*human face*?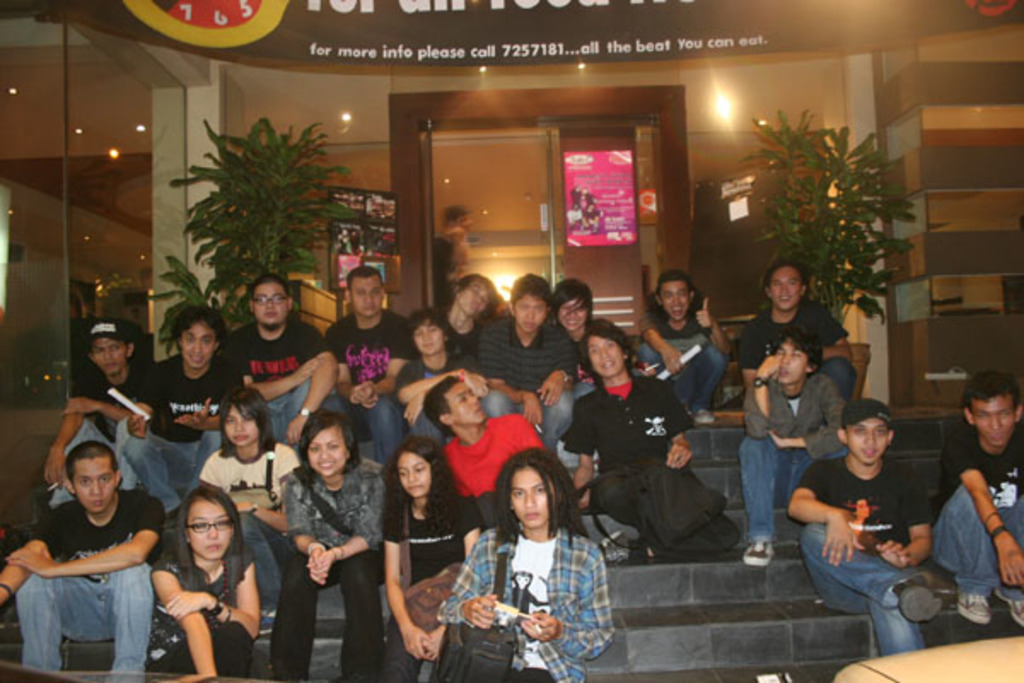
186/321/218/367
